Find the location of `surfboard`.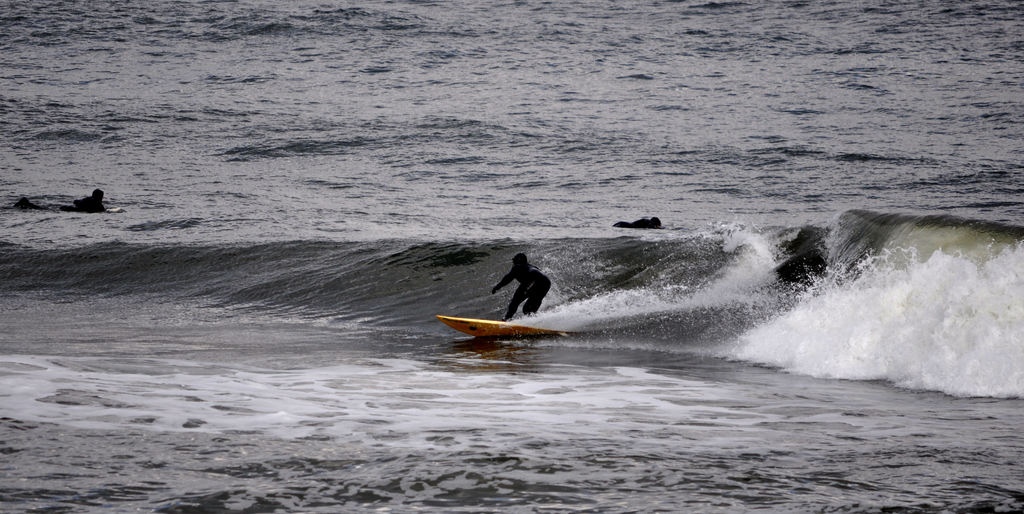
Location: 437 316 580 339.
